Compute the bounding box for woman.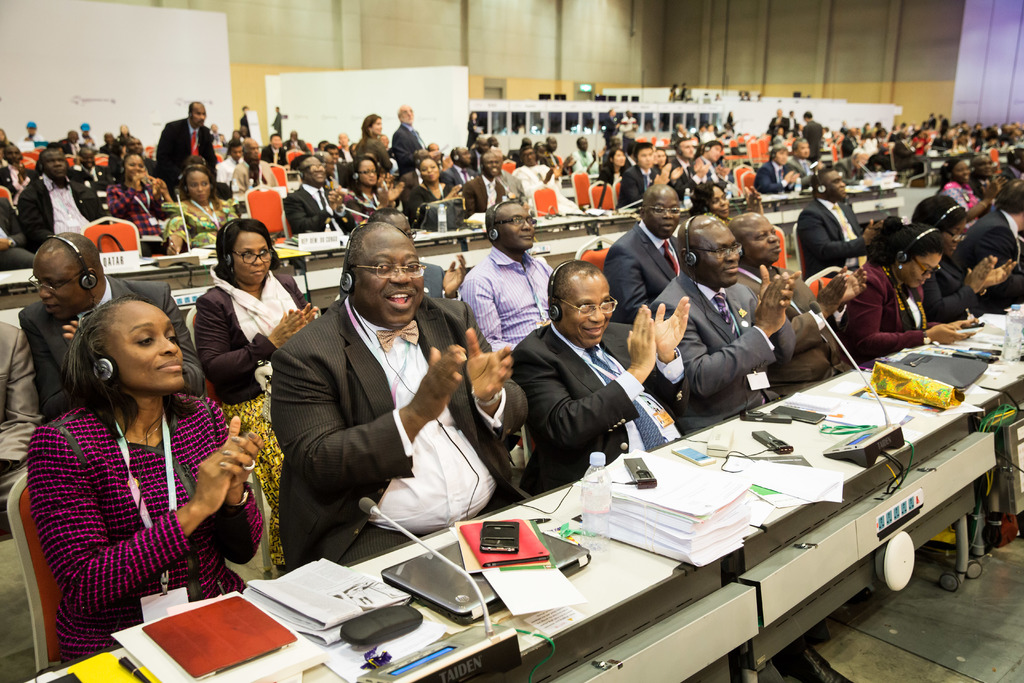
Rect(359, 115, 390, 139).
